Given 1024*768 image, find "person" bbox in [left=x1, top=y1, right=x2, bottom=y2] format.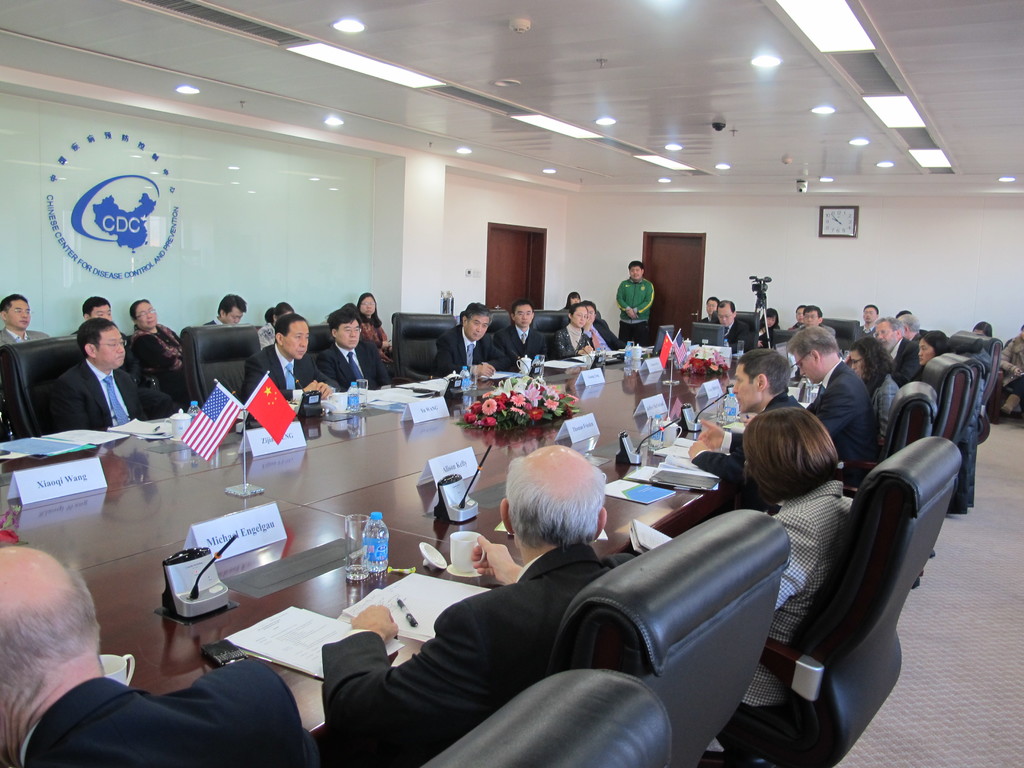
[left=493, top=303, right=550, bottom=376].
